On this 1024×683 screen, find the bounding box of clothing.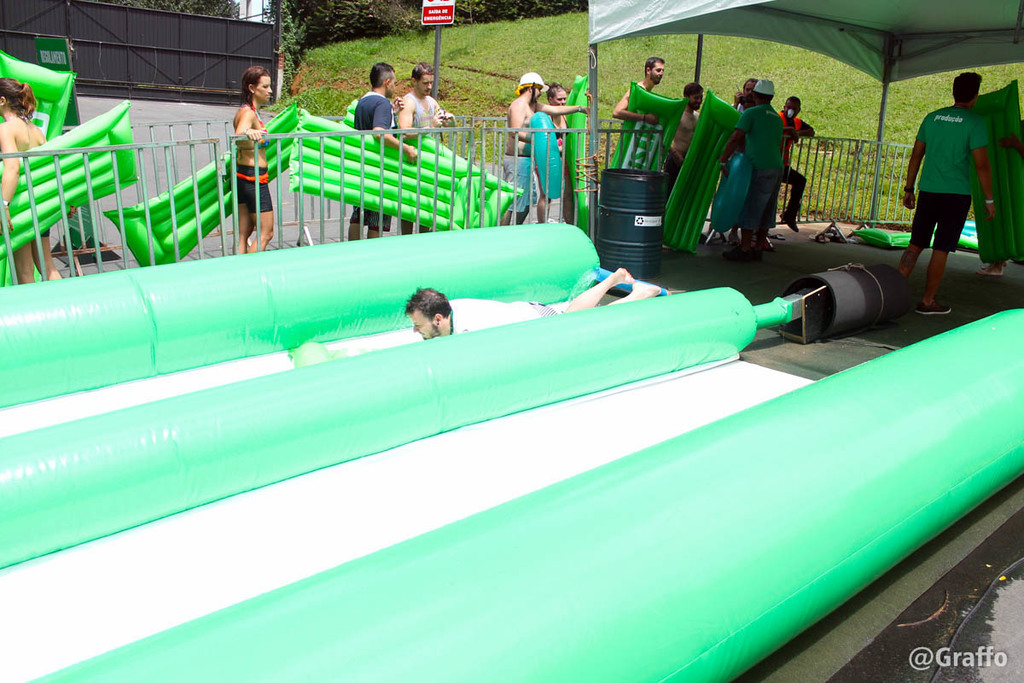
Bounding box: [left=778, top=108, right=812, bottom=217].
